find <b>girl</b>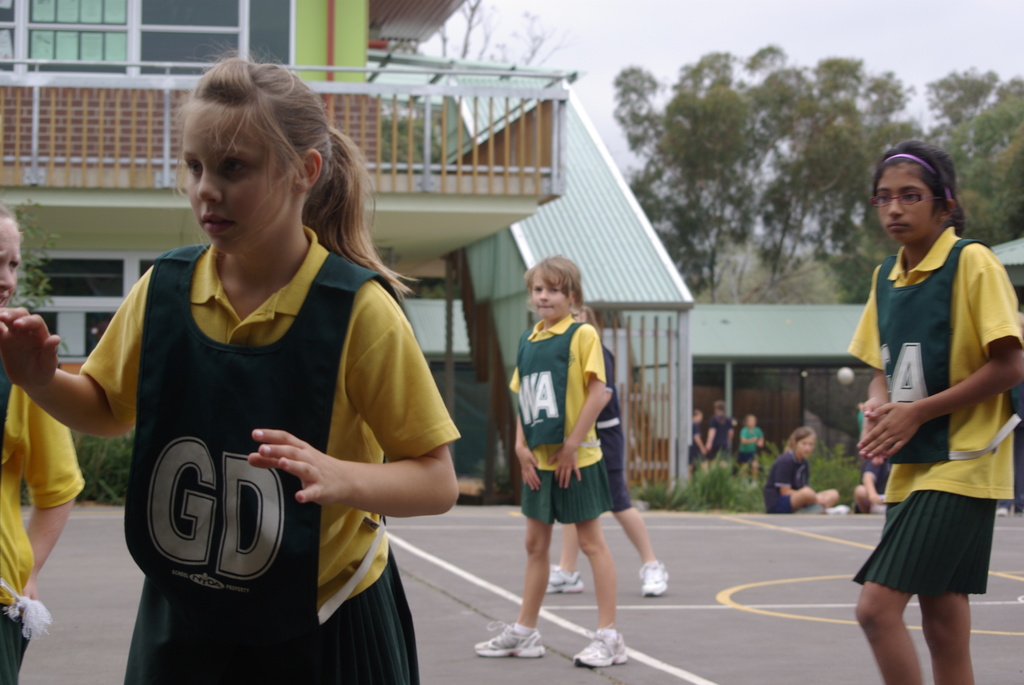
box=[544, 303, 669, 594]
